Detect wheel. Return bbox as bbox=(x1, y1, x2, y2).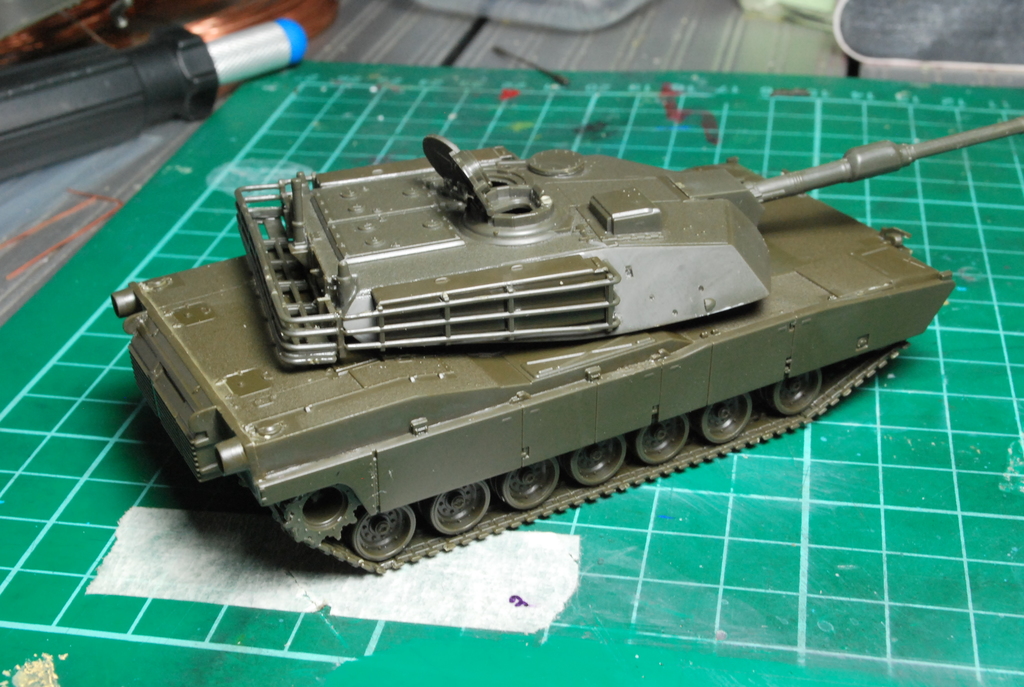
bbox=(283, 495, 355, 542).
